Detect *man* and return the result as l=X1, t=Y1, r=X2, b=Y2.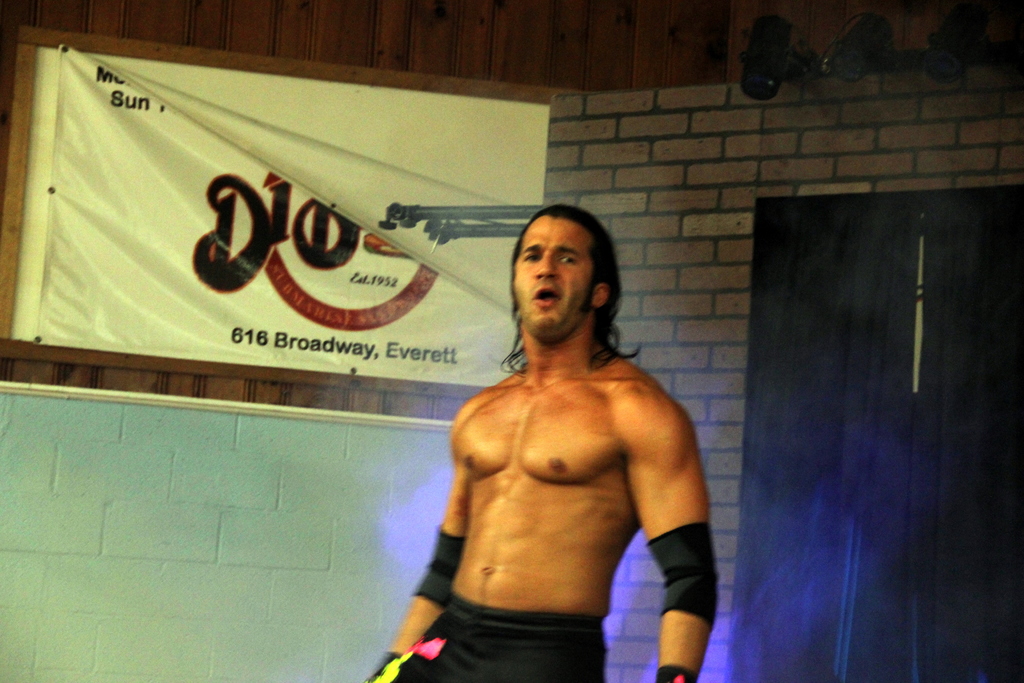
l=405, t=251, r=721, b=647.
